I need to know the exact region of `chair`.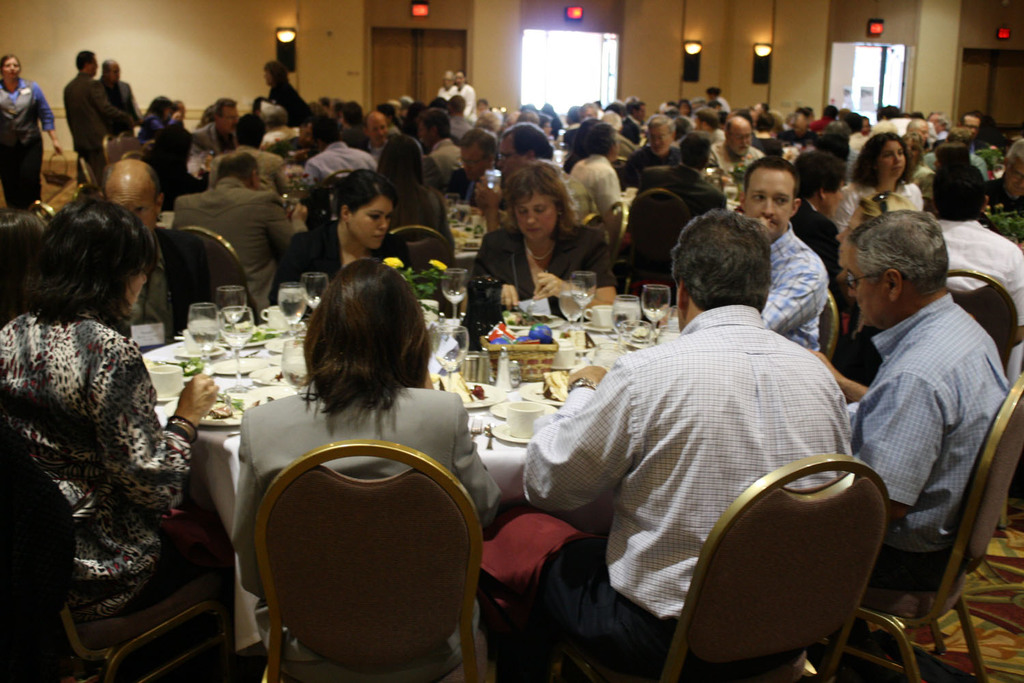
Region: x1=376 y1=222 x2=447 y2=295.
